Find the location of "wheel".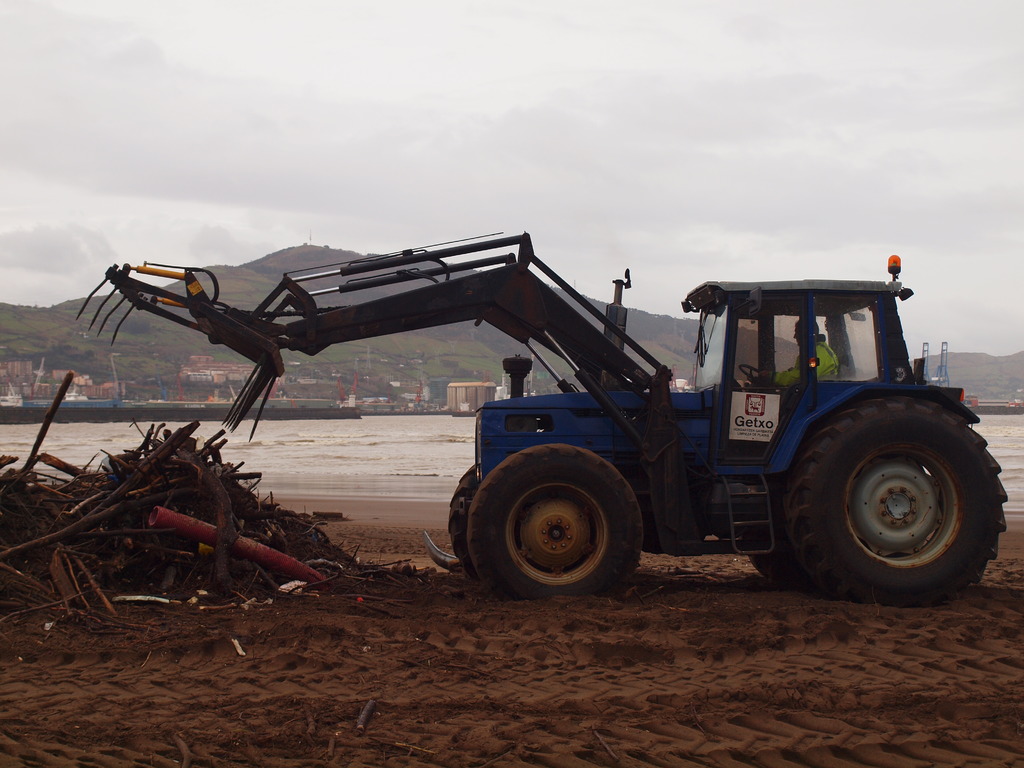
Location: rect(740, 365, 765, 392).
